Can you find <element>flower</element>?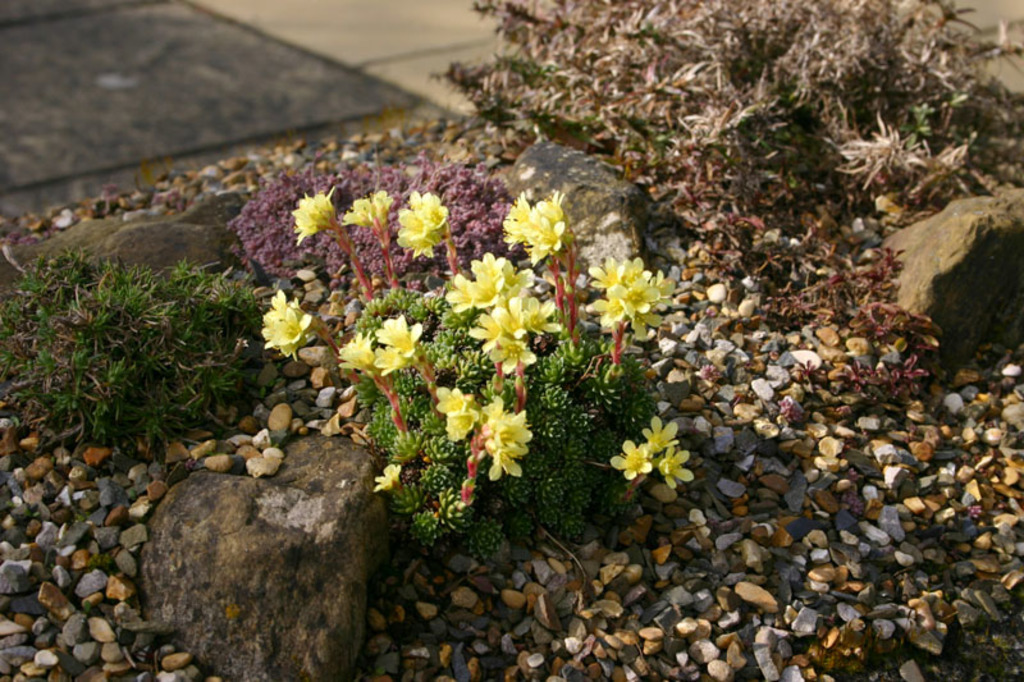
Yes, bounding box: pyautogui.locateOnScreen(448, 412, 479, 439).
